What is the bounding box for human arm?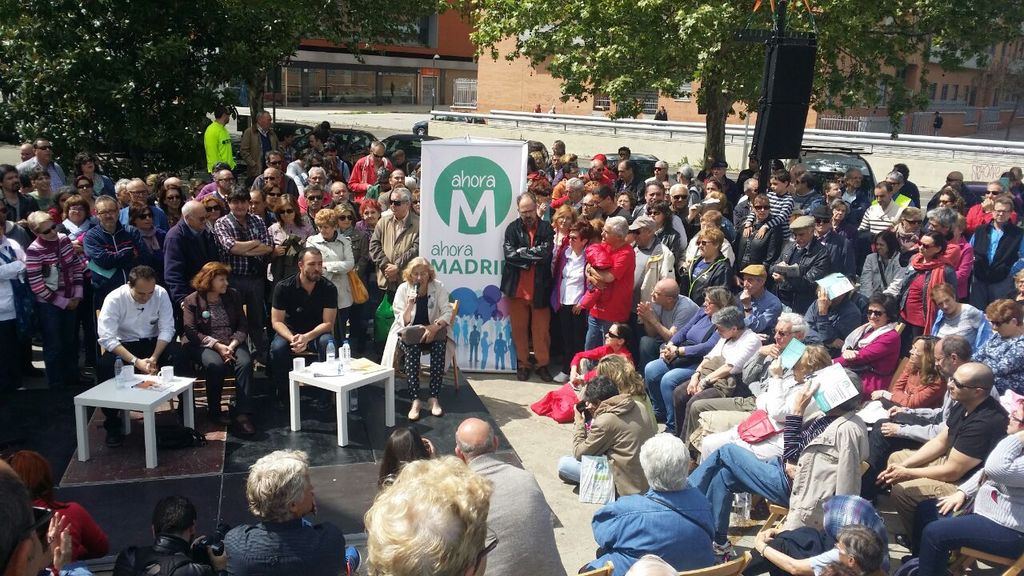
320 237 354 278.
